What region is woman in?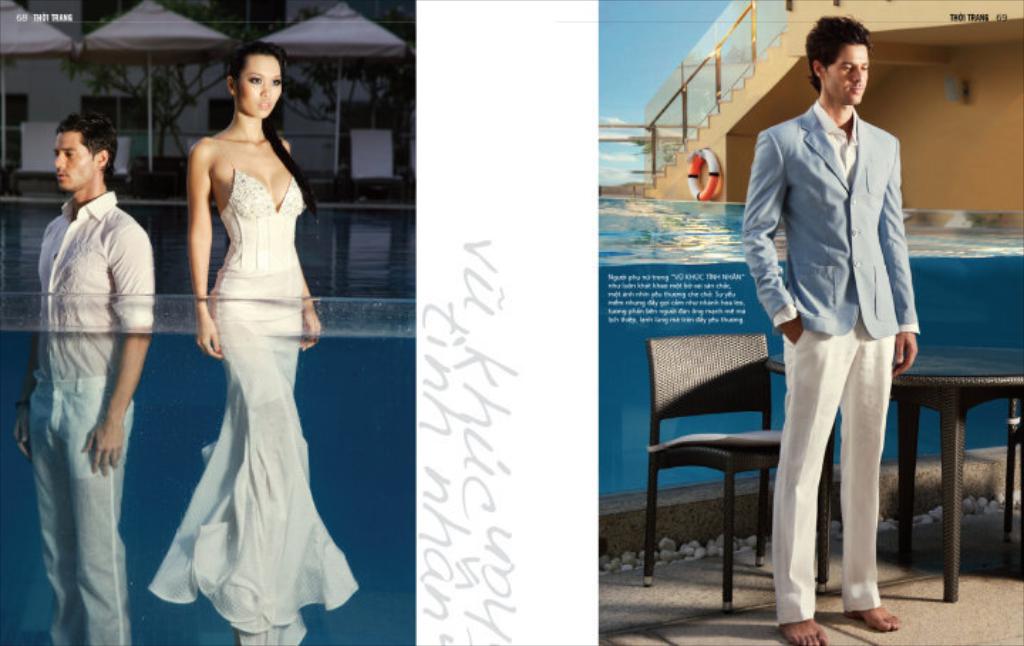
crop(148, 37, 356, 645).
